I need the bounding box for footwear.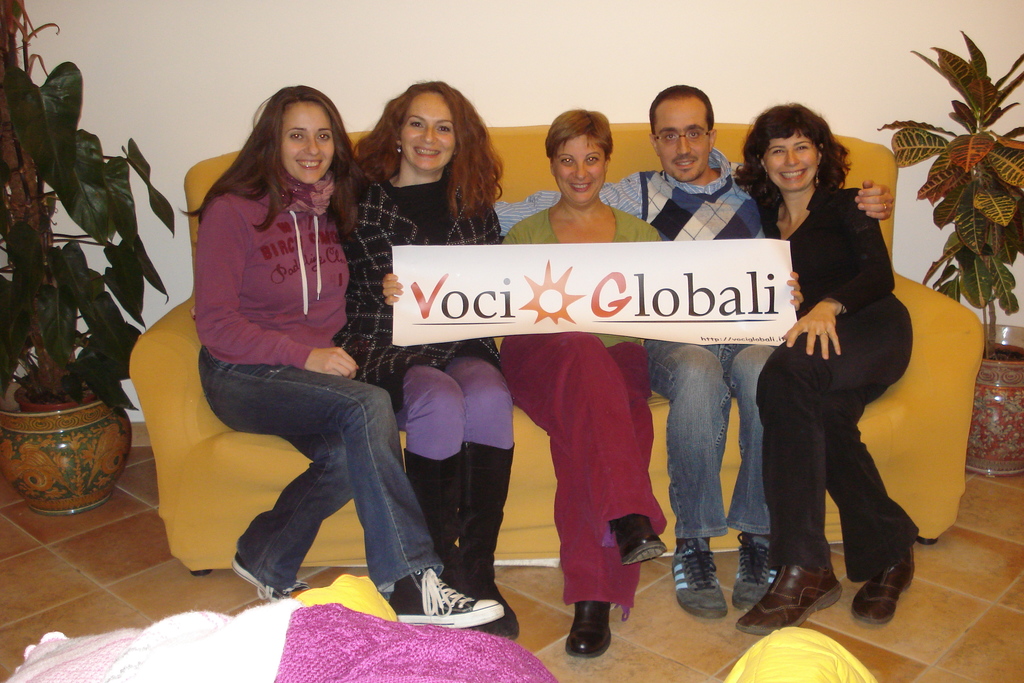
Here it is: l=849, t=540, r=925, b=624.
